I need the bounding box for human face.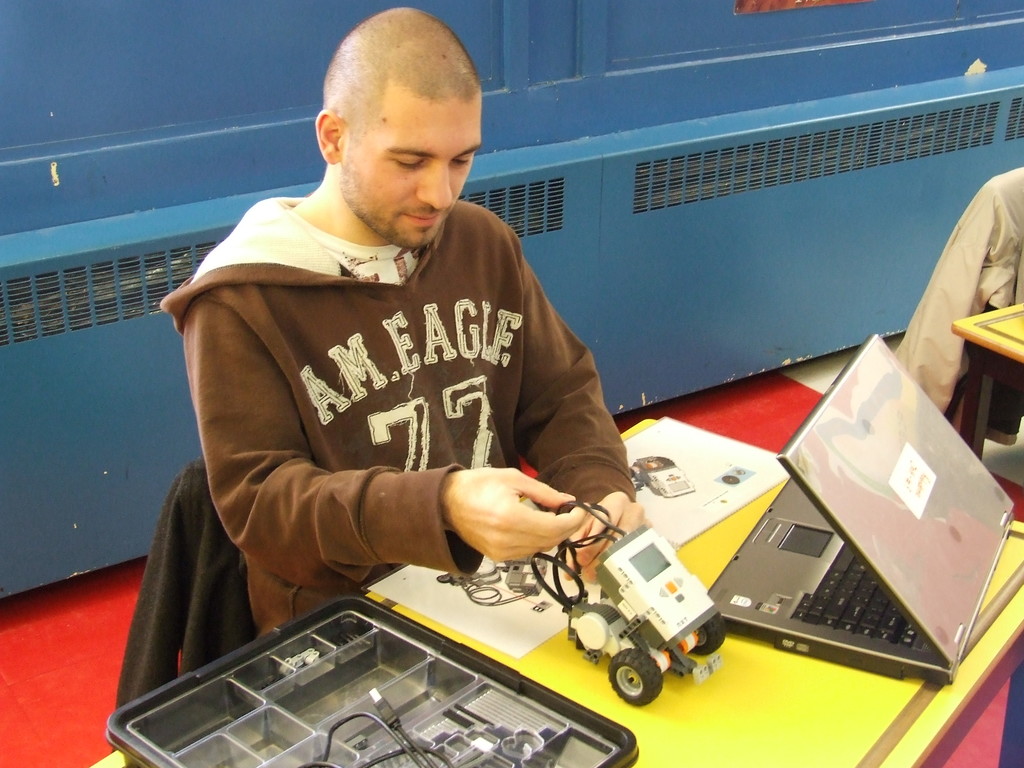
Here it is: rect(342, 102, 476, 243).
